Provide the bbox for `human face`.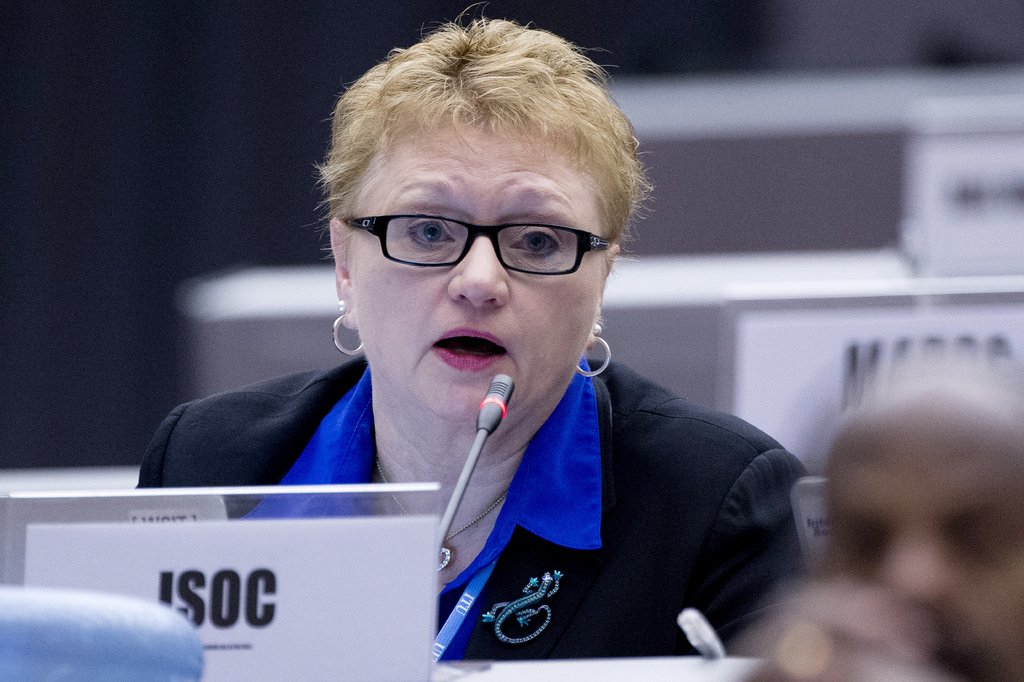
crop(824, 394, 1018, 670).
